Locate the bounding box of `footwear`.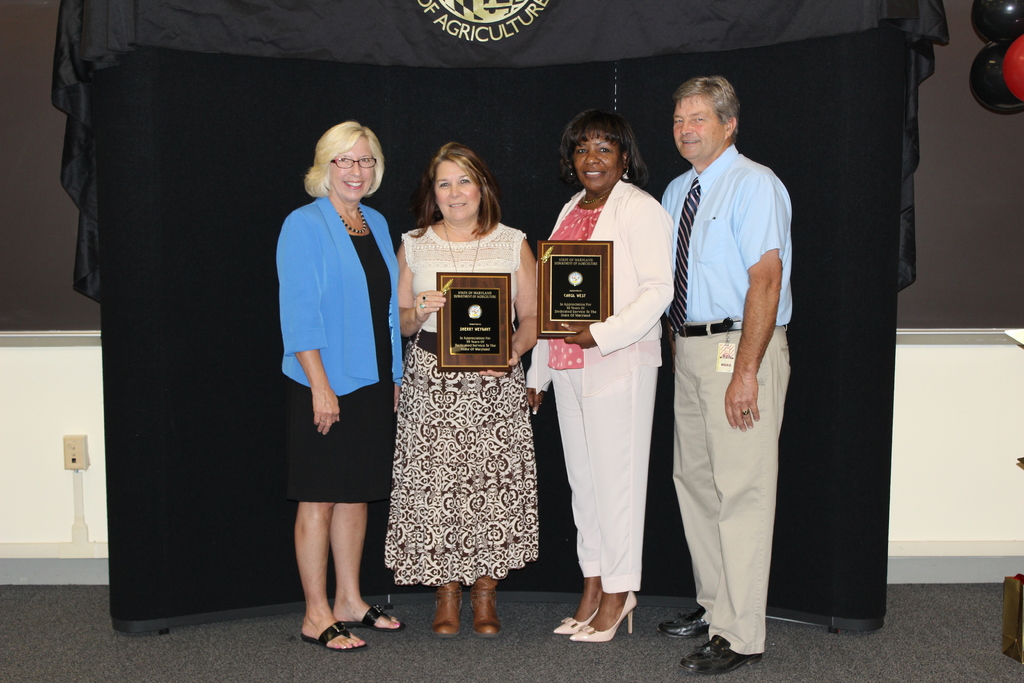
Bounding box: left=655, top=607, right=706, bottom=639.
